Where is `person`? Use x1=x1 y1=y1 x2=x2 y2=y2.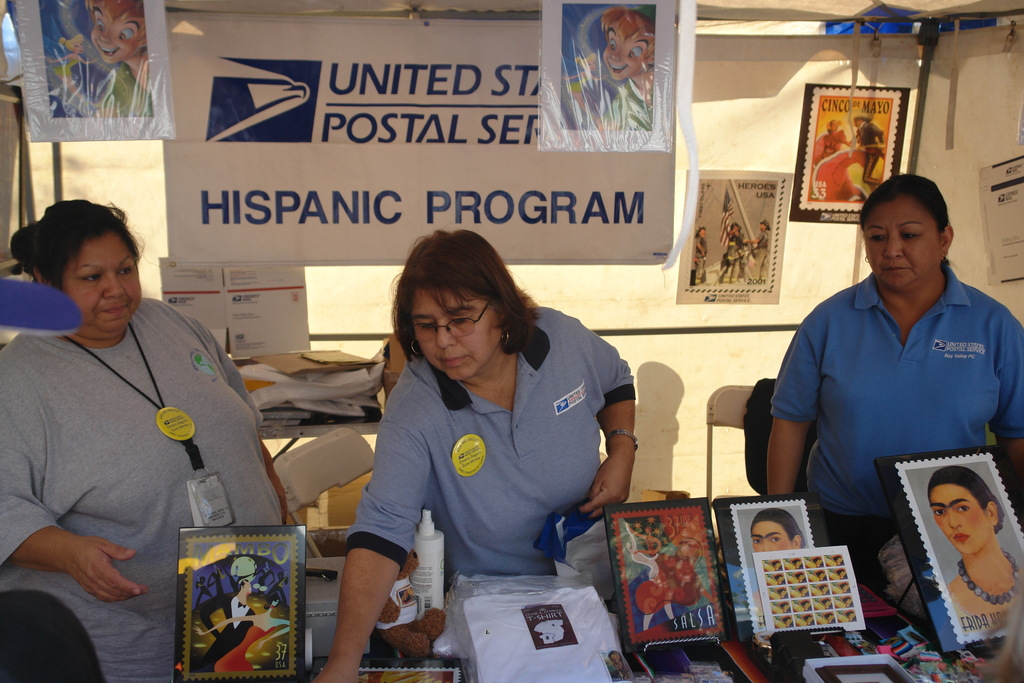
x1=568 y1=9 x2=655 y2=133.
